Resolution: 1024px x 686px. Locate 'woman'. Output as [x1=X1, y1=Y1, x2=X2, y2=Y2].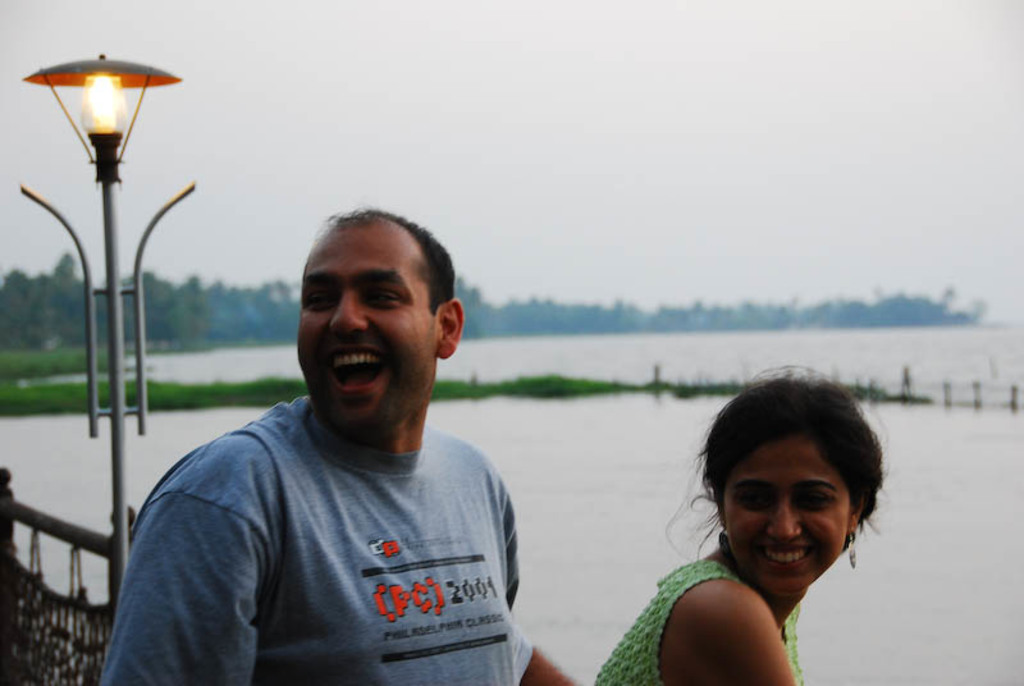
[x1=563, y1=383, x2=893, y2=666].
